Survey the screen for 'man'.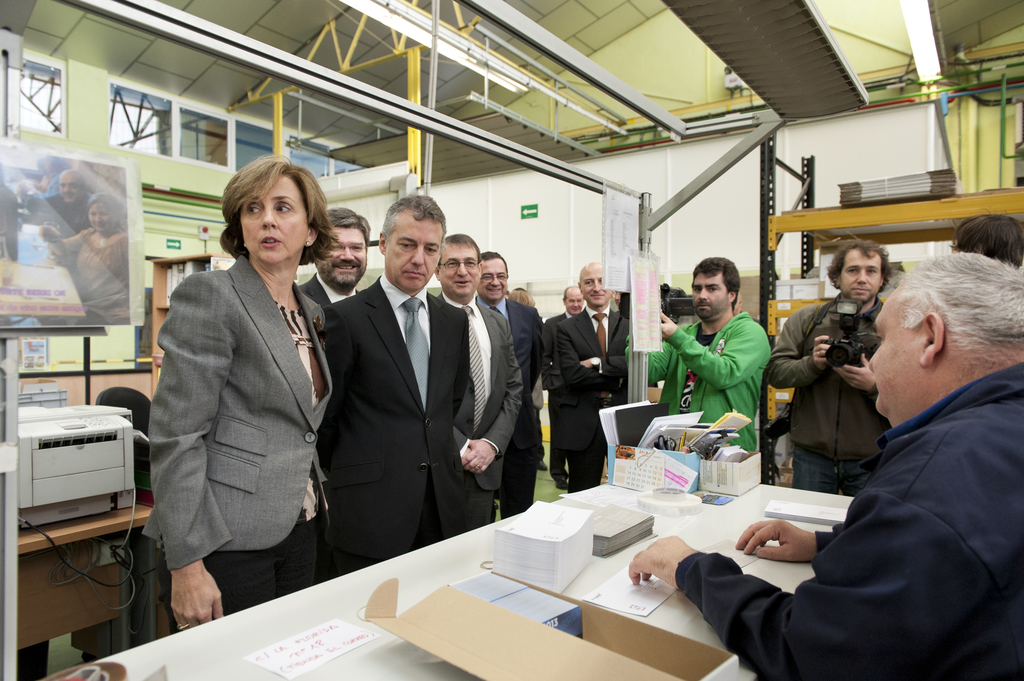
Survey found: bbox=[535, 280, 588, 351].
